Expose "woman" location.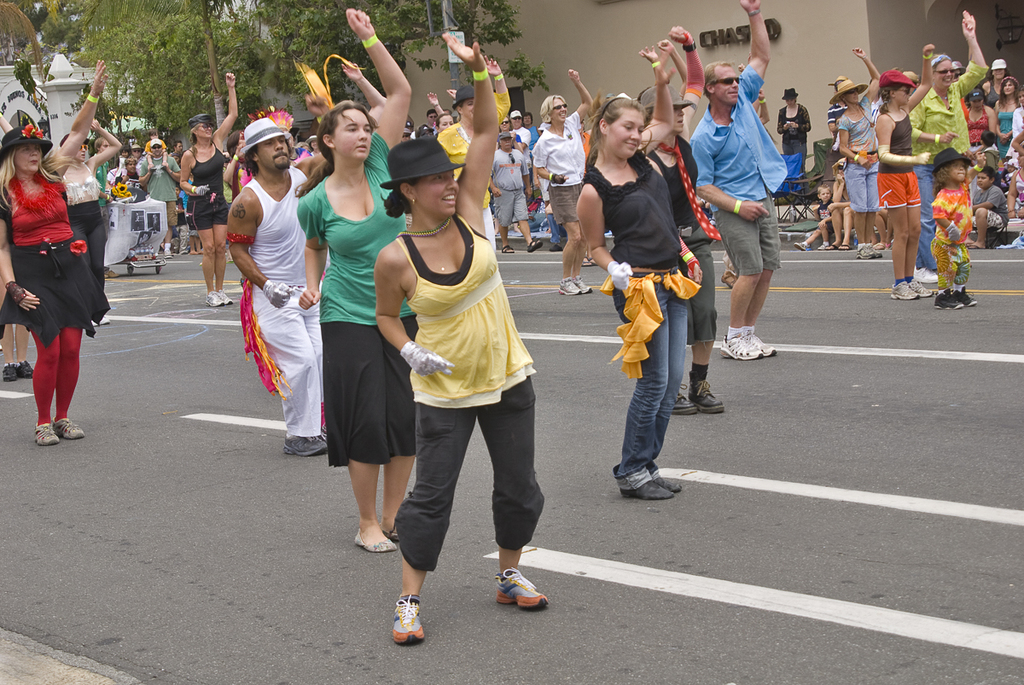
Exposed at 51/112/123/322.
